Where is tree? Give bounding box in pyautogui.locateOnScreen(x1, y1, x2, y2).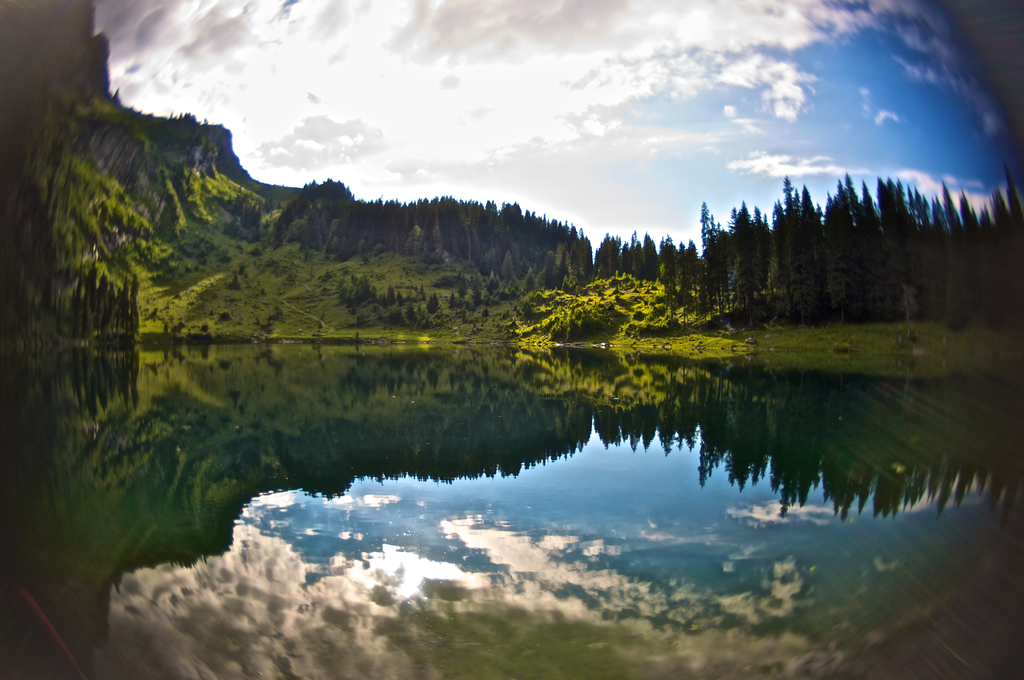
pyautogui.locateOnScreen(693, 231, 713, 311).
